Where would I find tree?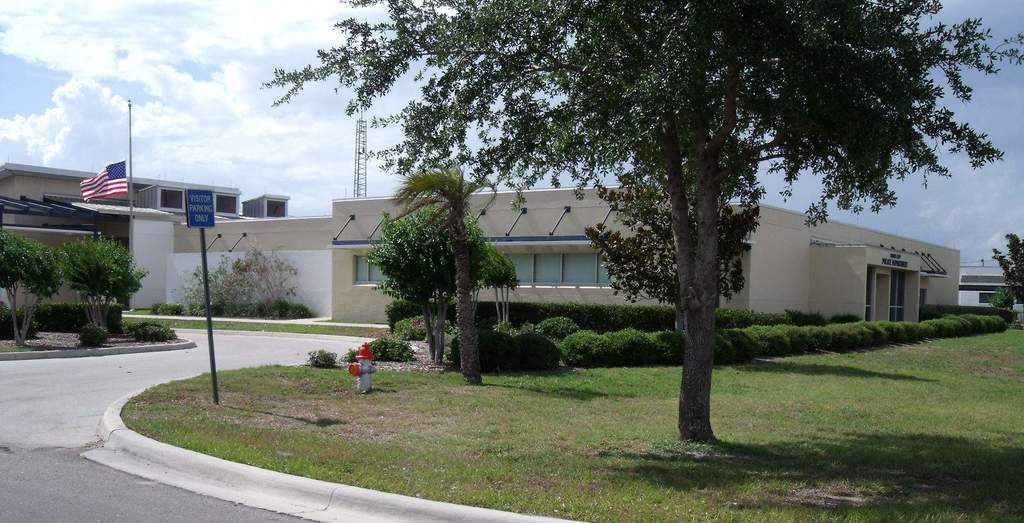
At rect(992, 228, 1023, 308).
